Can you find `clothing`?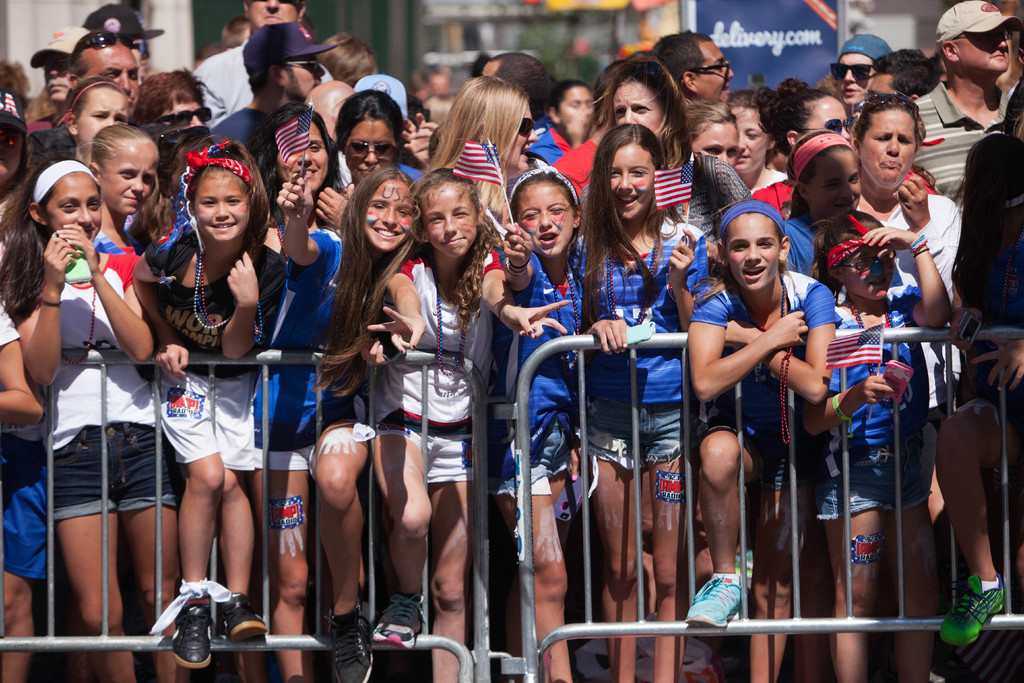
Yes, bounding box: [x1=0, y1=300, x2=55, y2=591].
